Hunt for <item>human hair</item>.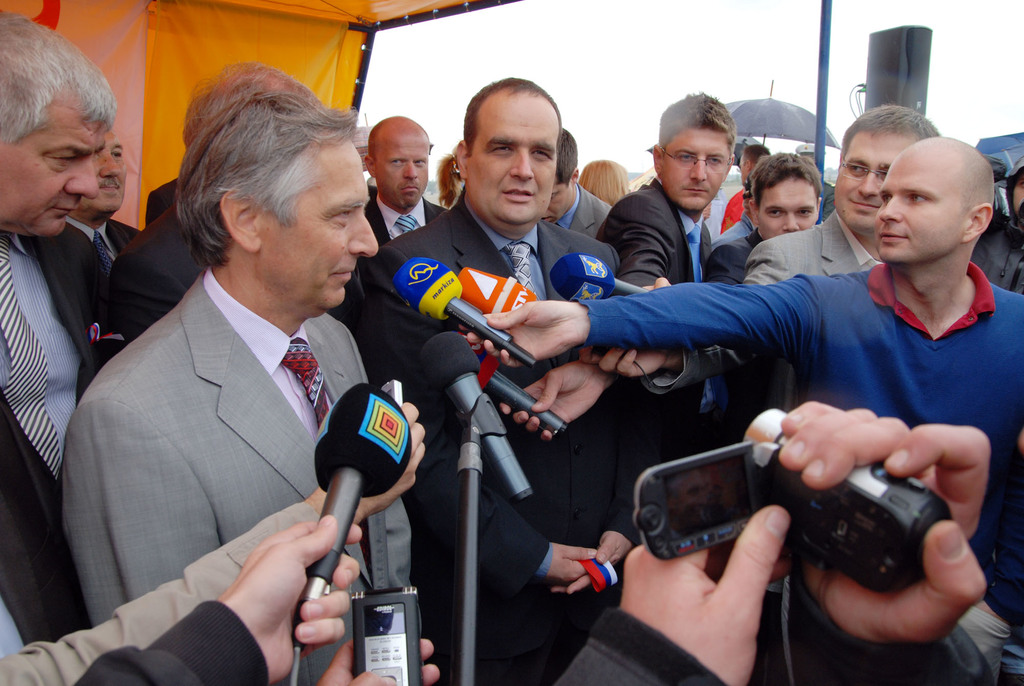
Hunted down at crop(575, 159, 632, 199).
